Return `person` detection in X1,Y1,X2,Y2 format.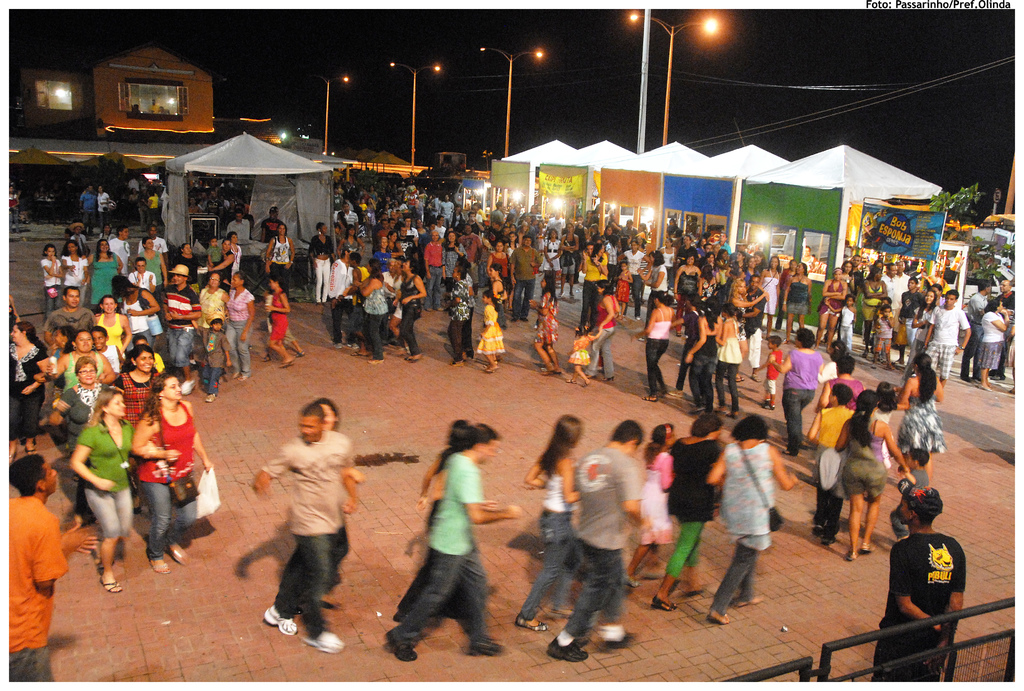
543,229,564,284.
